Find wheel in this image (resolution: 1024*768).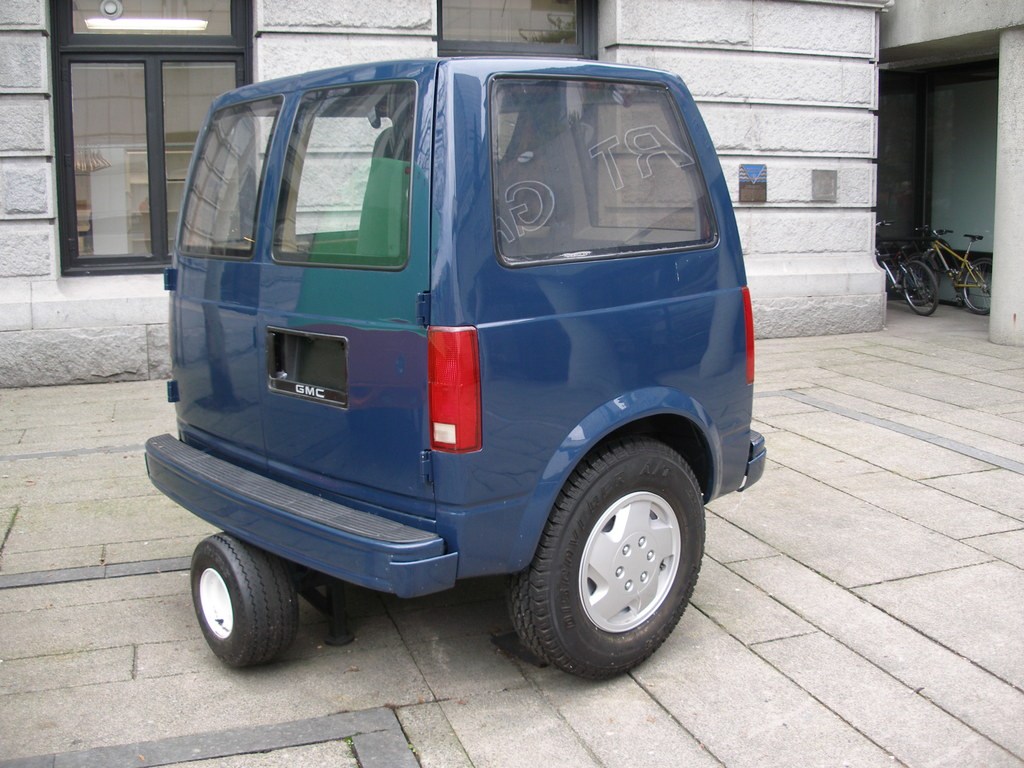
x1=515, y1=441, x2=698, y2=671.
